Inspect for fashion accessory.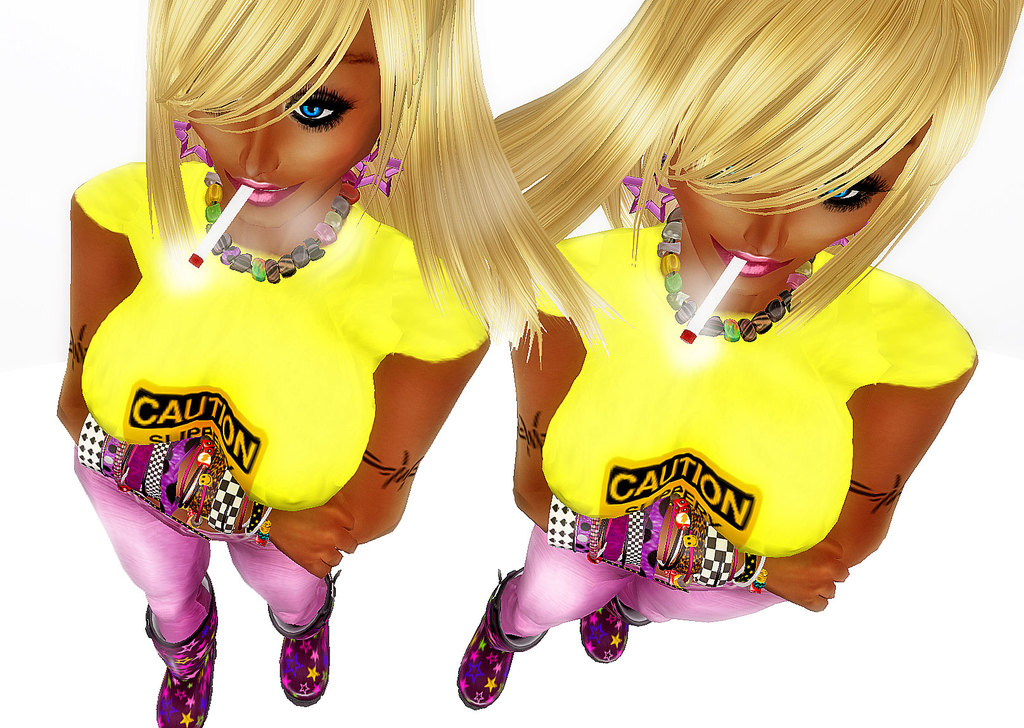
Inspection: (269, 566, 341, 706).
